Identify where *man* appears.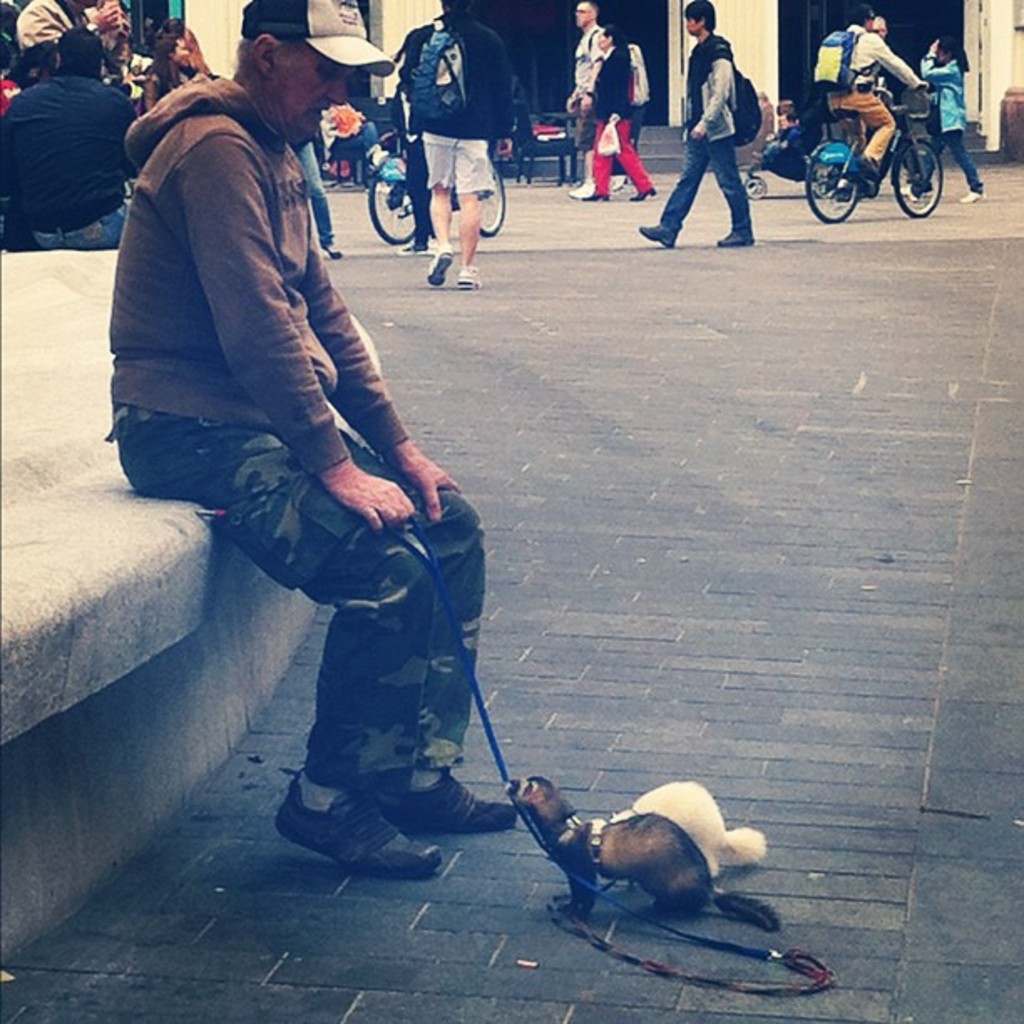
Appears at bbox=[97, 0, 537, 878].
